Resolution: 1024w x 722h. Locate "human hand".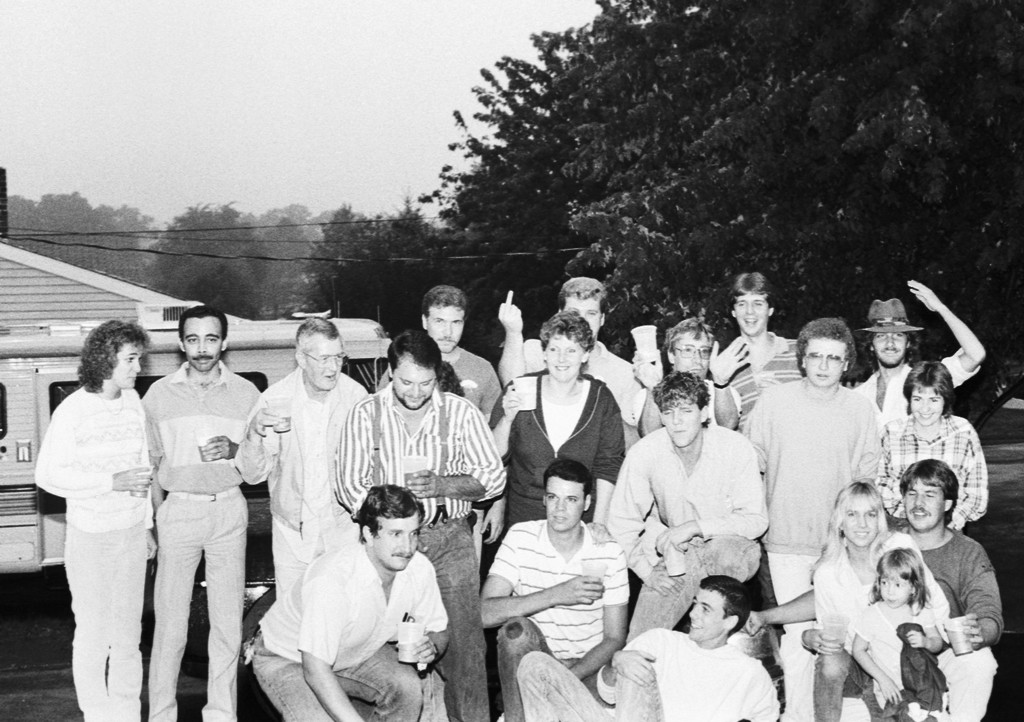
112 466 156 492.
